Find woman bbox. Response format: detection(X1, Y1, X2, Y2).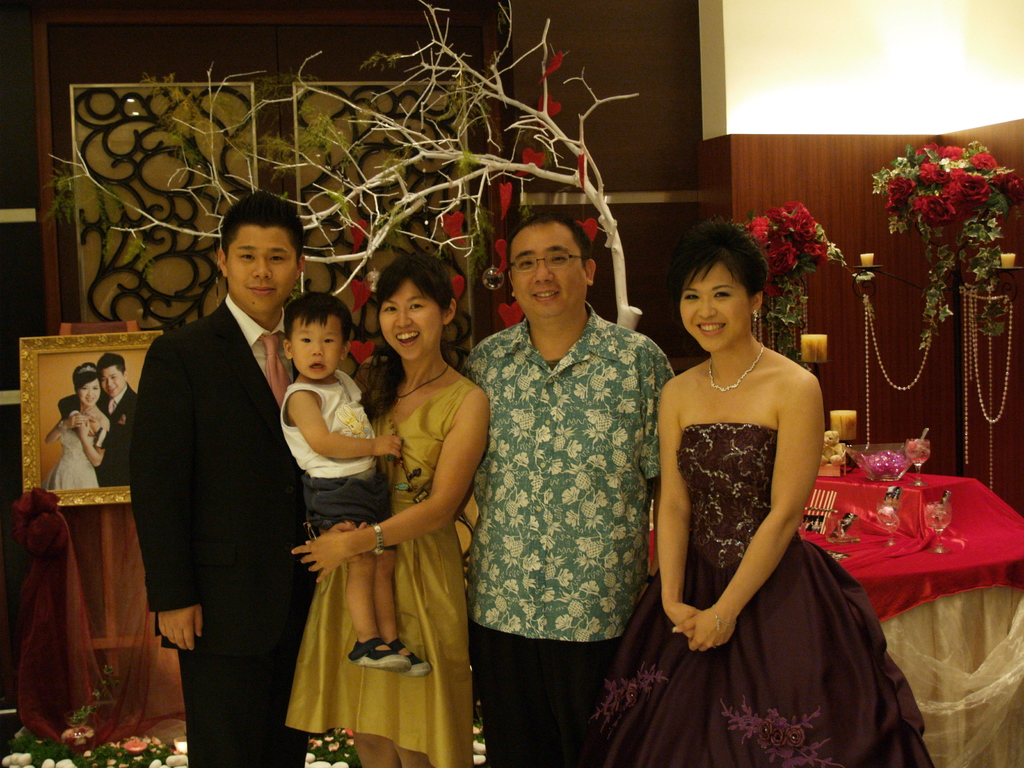
detection(450, 221, 684, 767).
